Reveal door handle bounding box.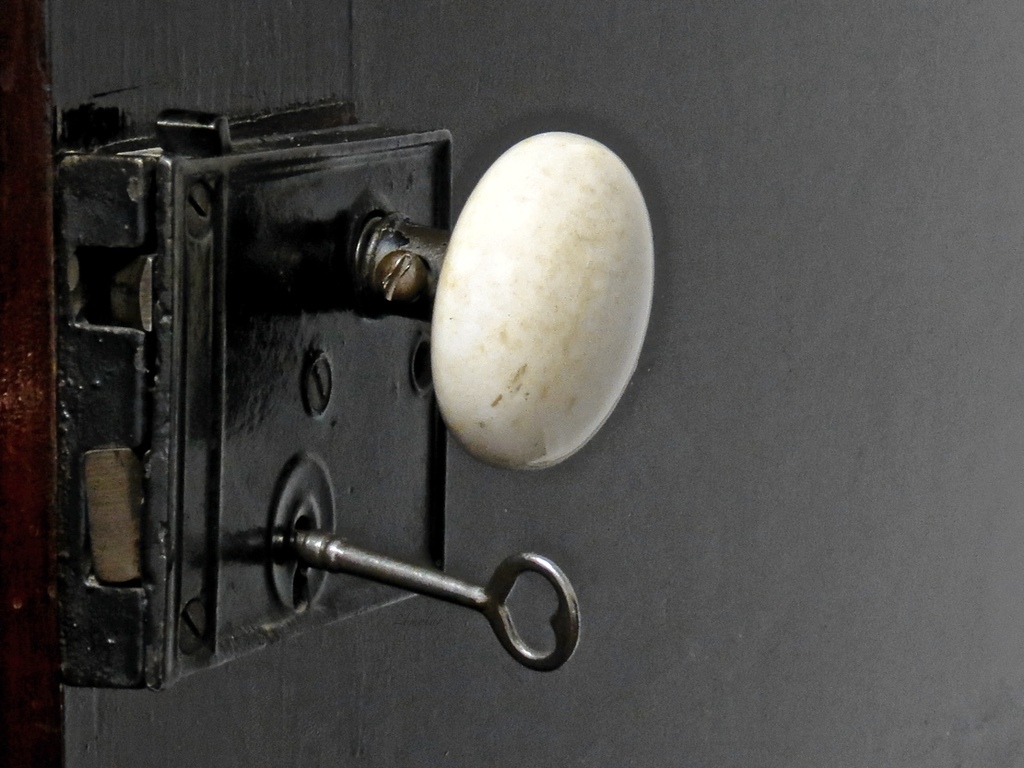
Revealed: <region>50, 97, 655, 688</region>.
